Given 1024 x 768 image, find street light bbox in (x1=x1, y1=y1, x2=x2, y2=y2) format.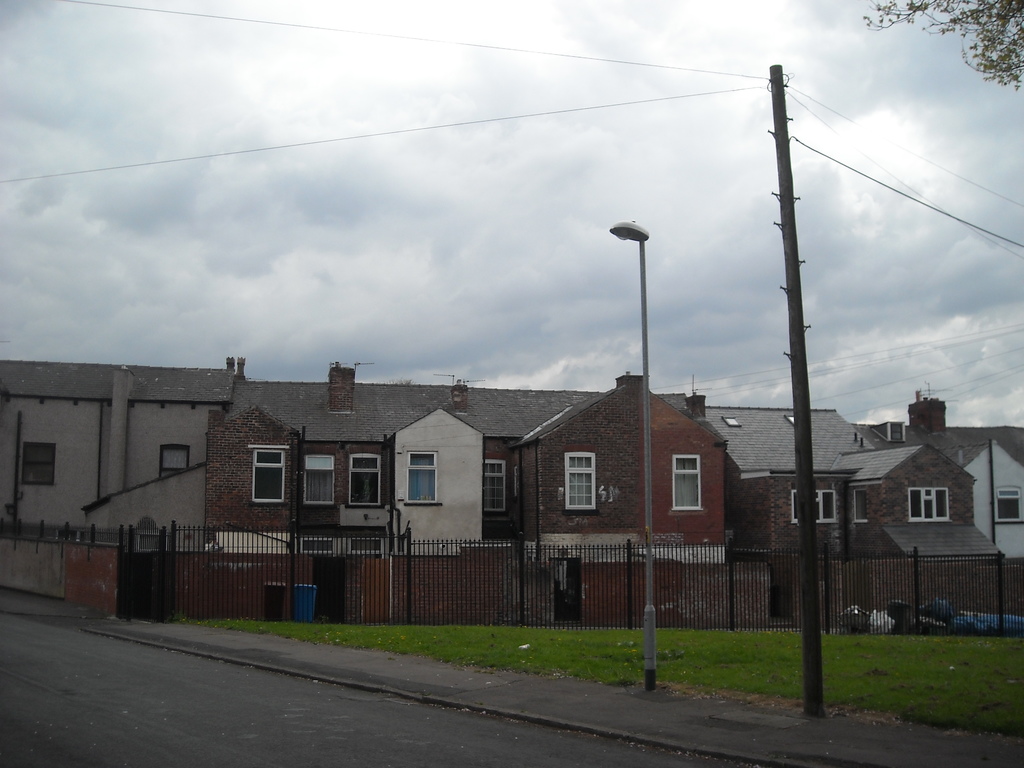
(x1=612, y1=222, x2=655, y2=688).
